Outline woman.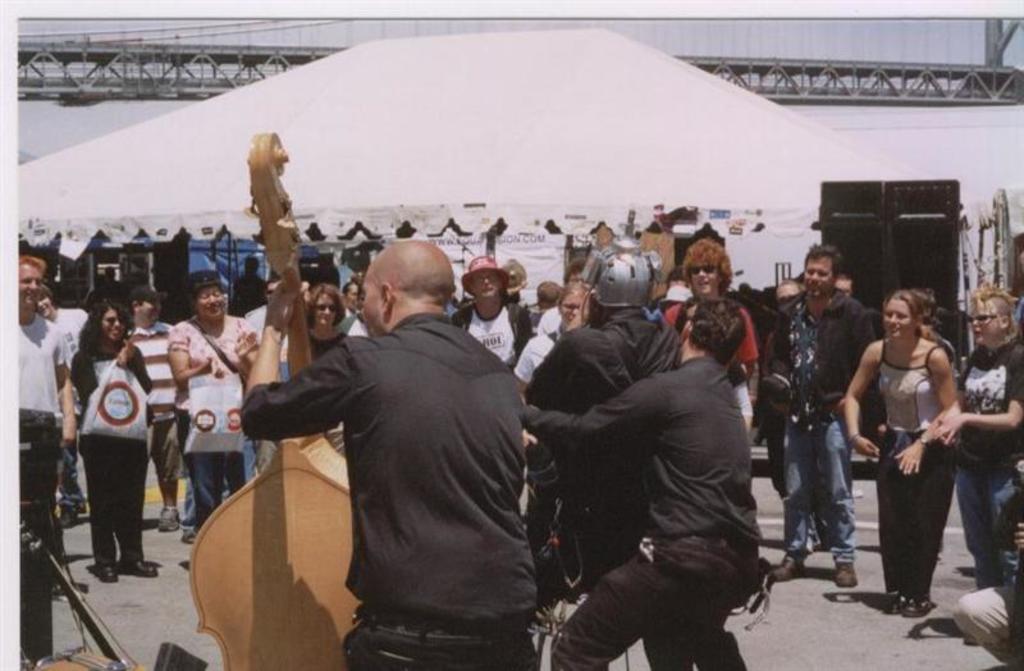
Outline: pyautogui.locateOnScreen(70, 293, 159, 585).
